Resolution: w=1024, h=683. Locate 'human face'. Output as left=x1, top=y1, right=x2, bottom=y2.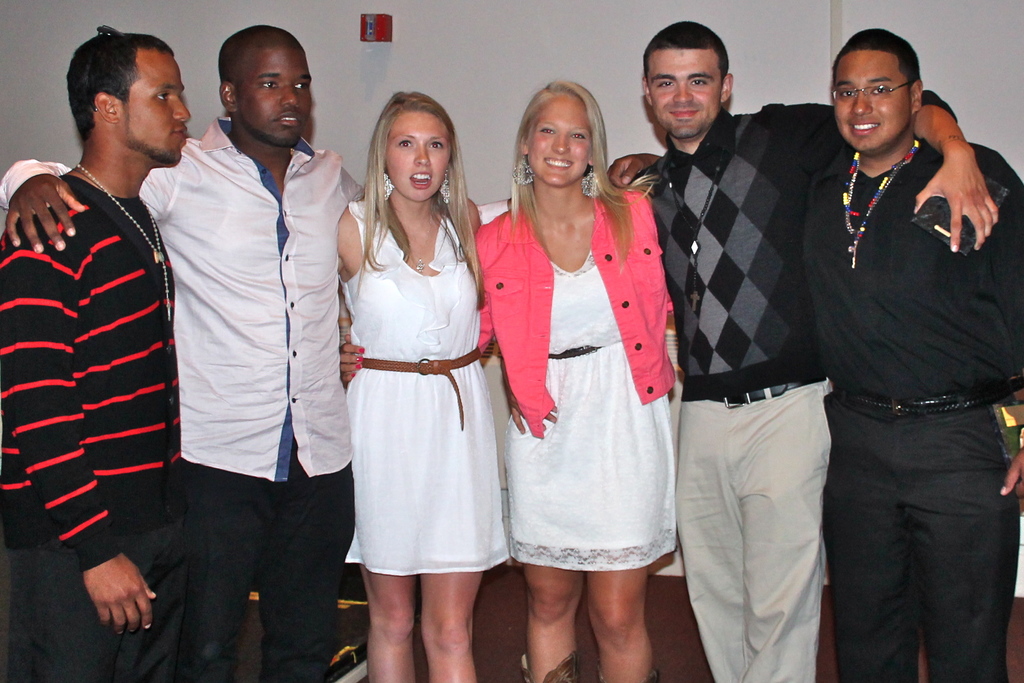
left=646, top=46, right=723, bottom=140.
